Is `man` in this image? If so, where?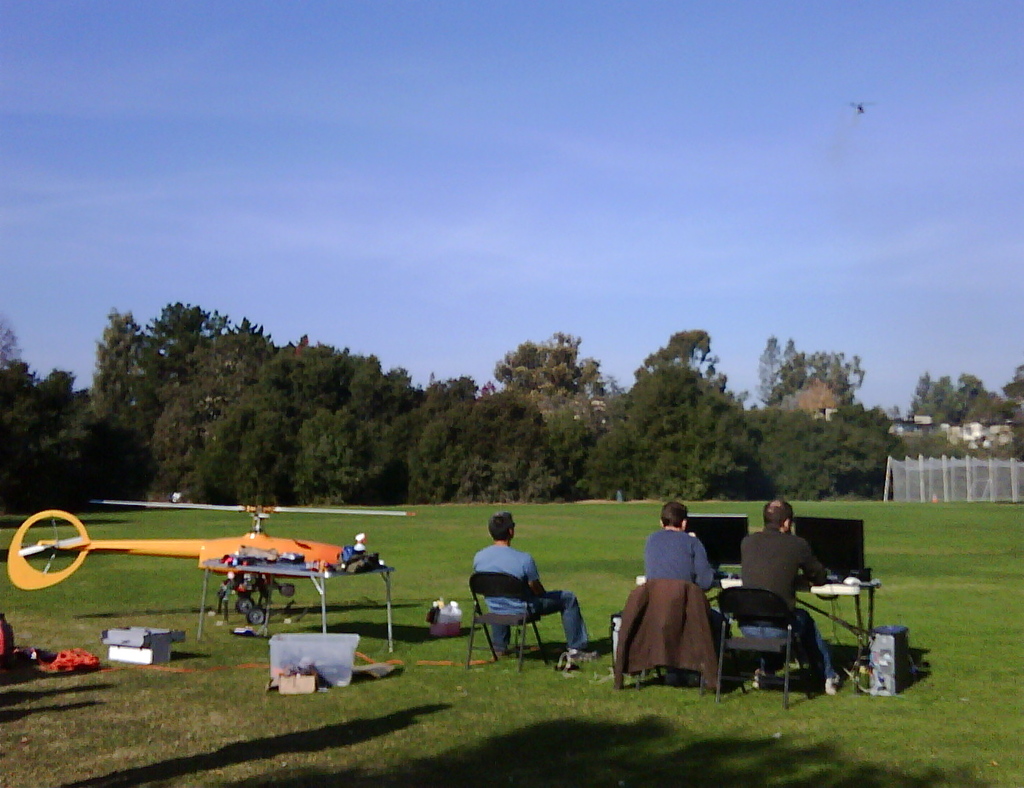
Yes, at (x1=453, y1=529, x2=574, y2=672).
